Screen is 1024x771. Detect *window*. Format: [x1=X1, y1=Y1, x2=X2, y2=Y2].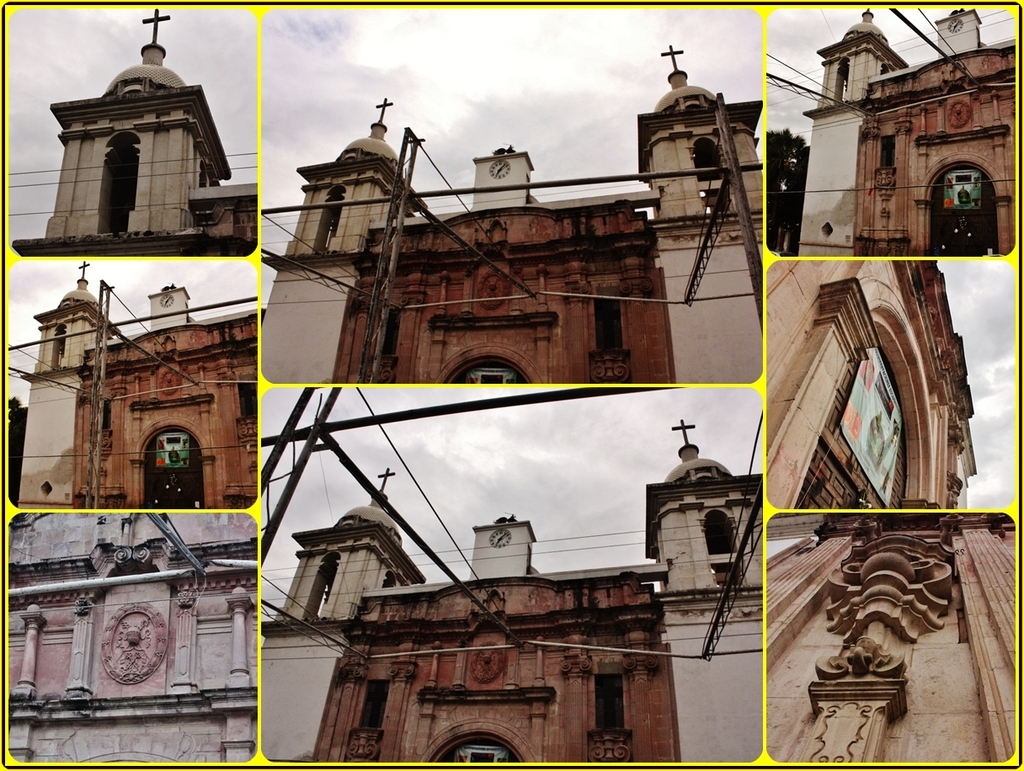
[x1=877, y1=132, x2=898, y2=173].
